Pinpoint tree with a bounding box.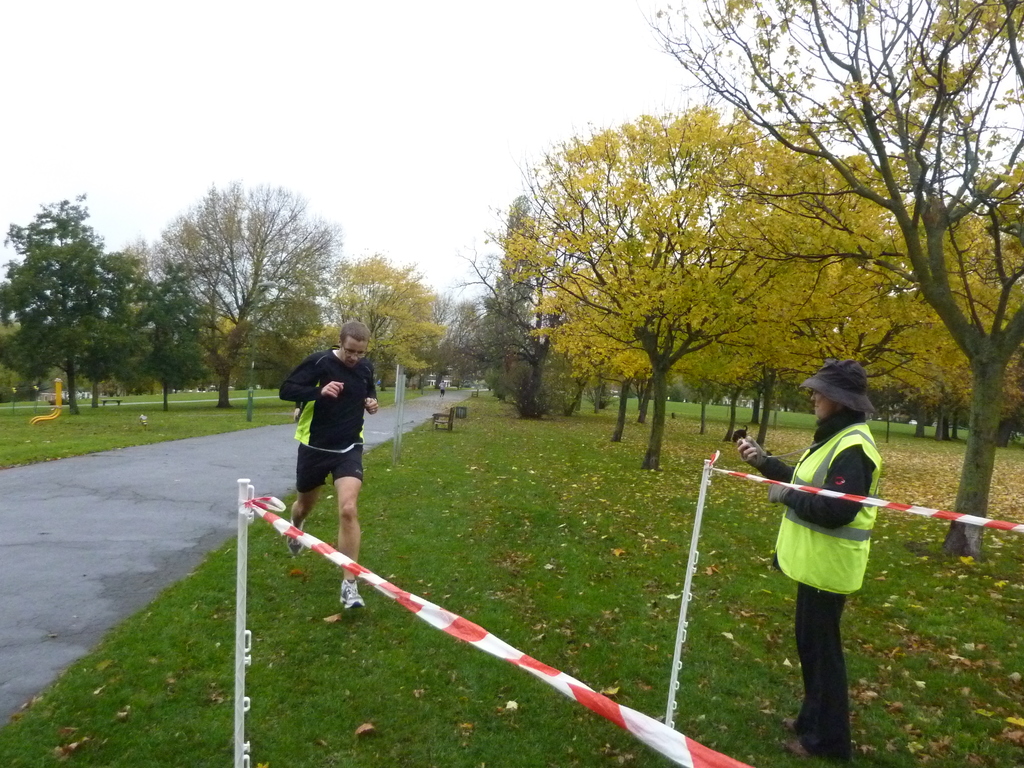
pyautogui.locateOnScreen(632, 0, 1023, 557).
